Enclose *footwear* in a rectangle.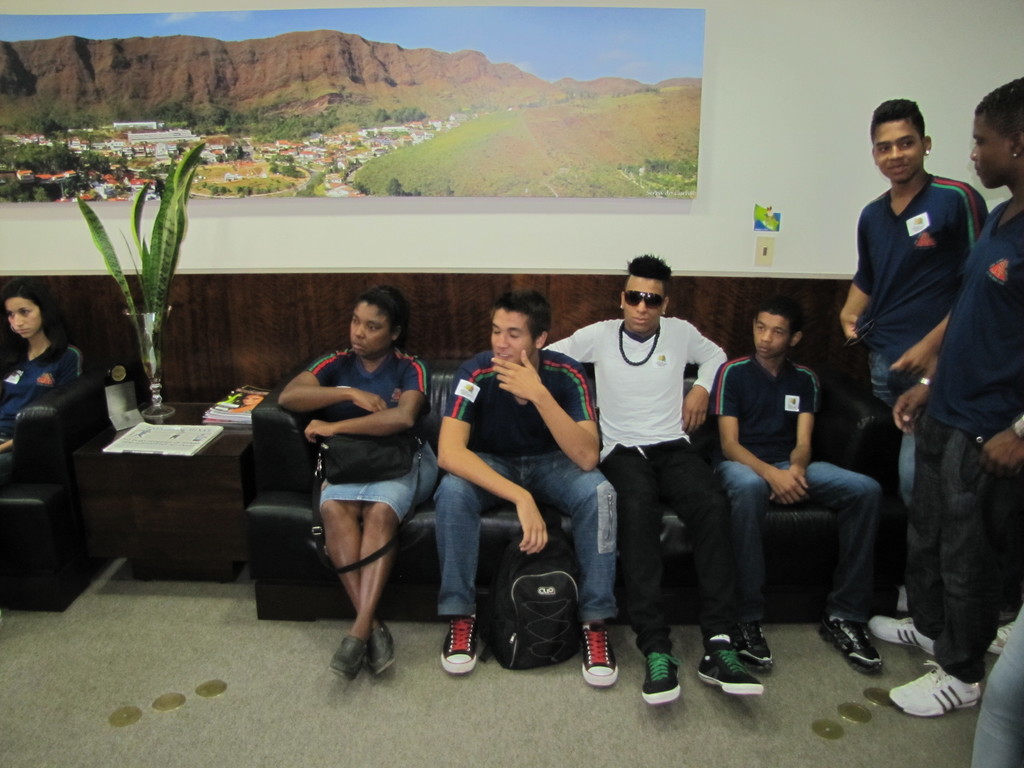
bbox=(573, 622, 620, 685).
